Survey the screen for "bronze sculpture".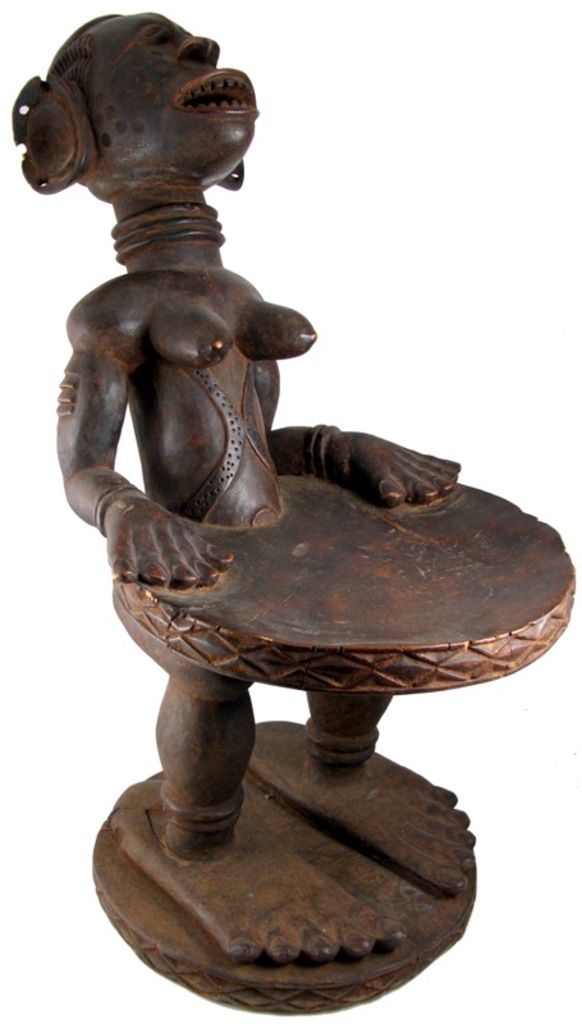
Survey found: x1=3, y1=0, x2=581, y2=1021.
